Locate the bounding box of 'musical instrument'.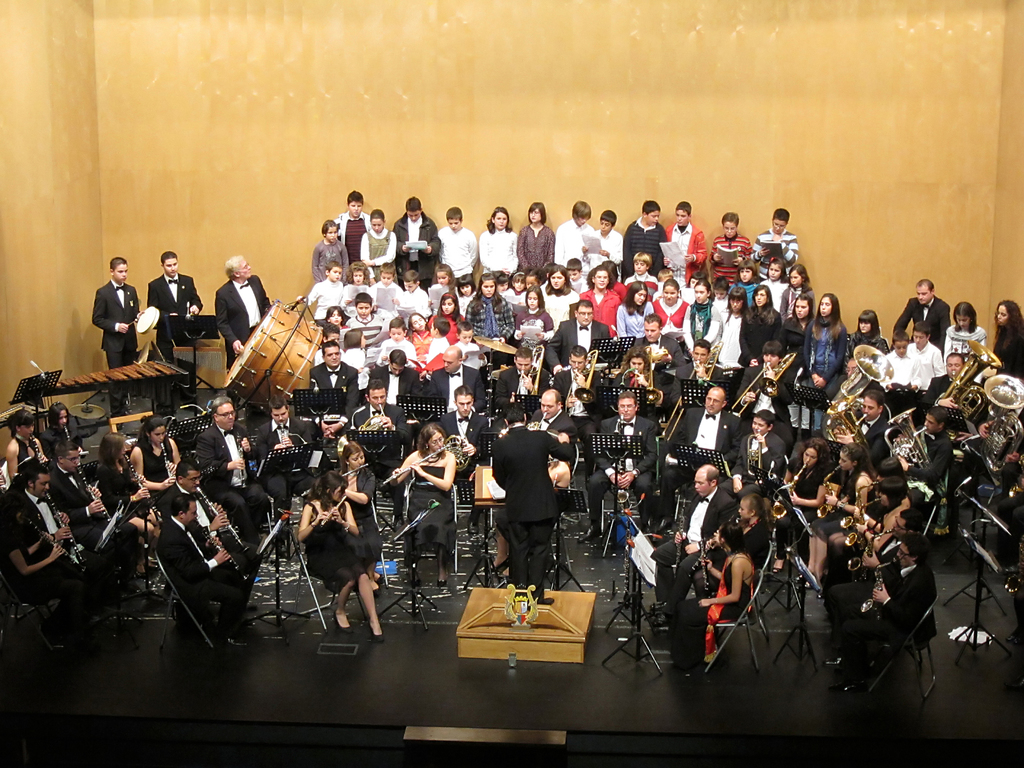
Bounding box: 382 440 458 487.
